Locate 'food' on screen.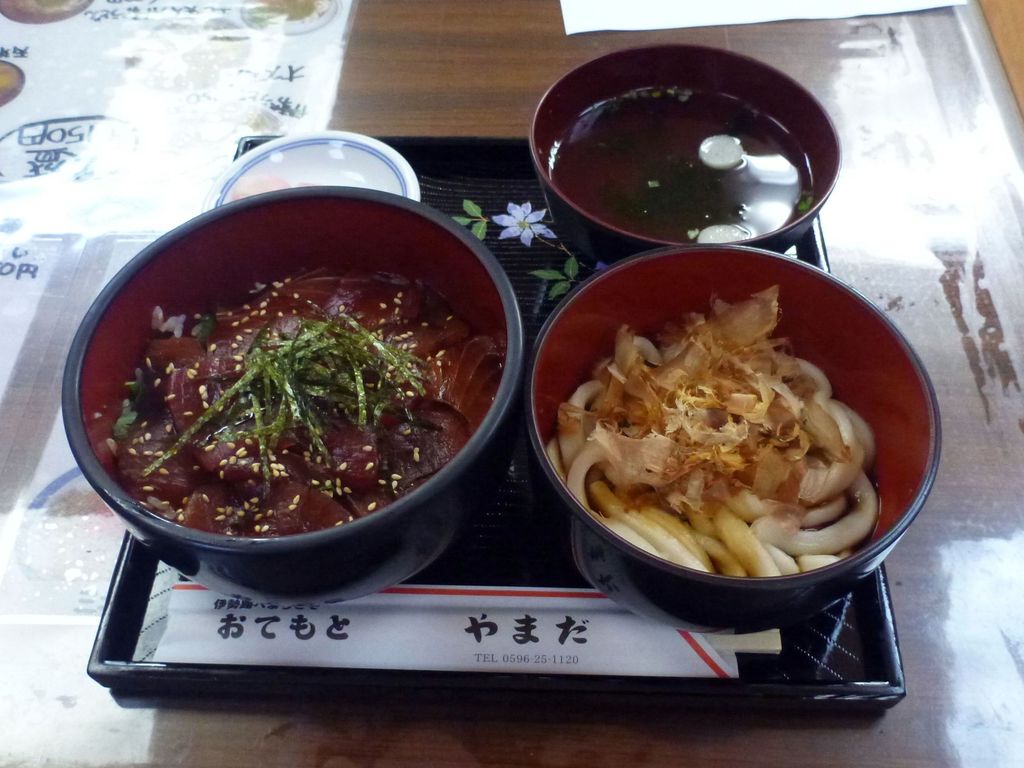
On screen at l=548, t=284, r=884, b=579.
